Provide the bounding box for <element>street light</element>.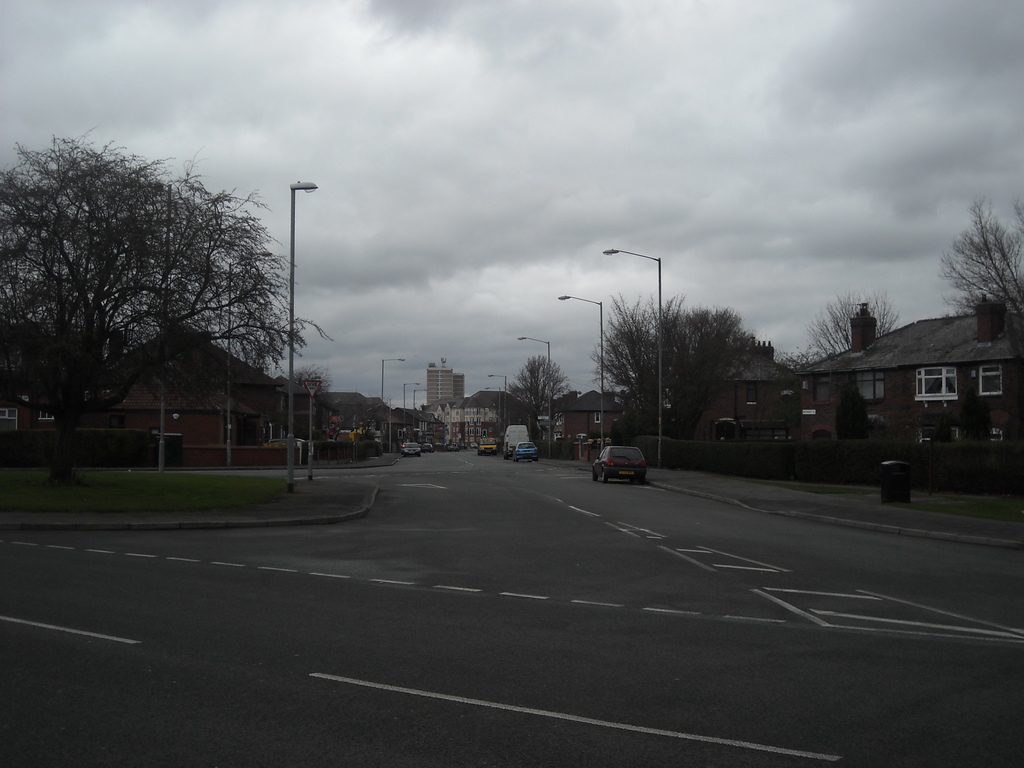
region(227, 250, 276, 470).
